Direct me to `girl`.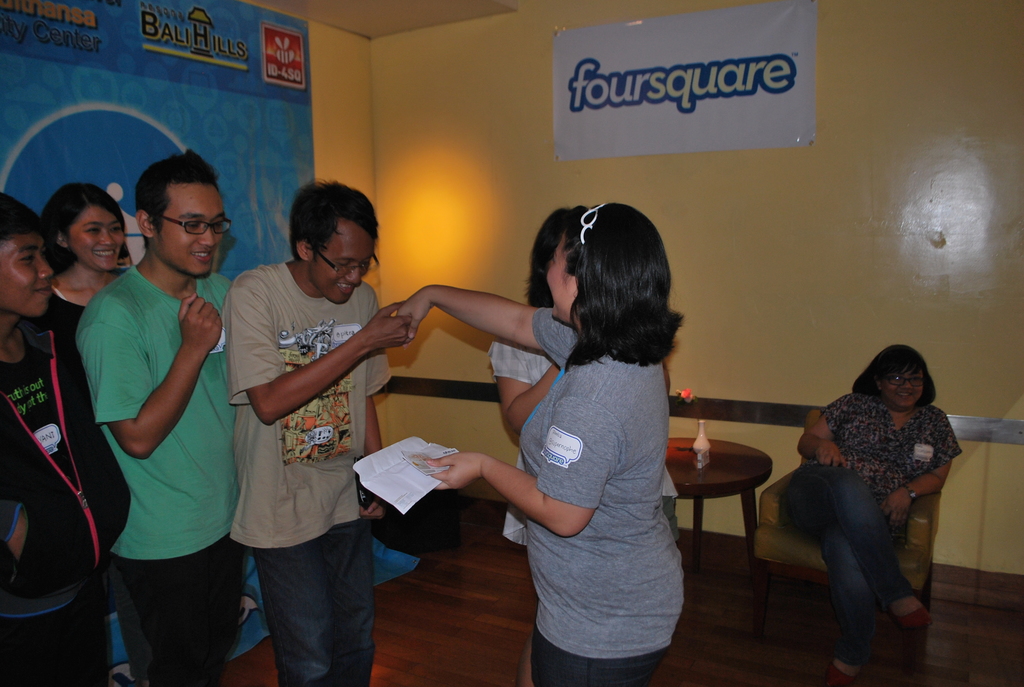
Direction: left=486, top=205, right=674, bottom=686.
